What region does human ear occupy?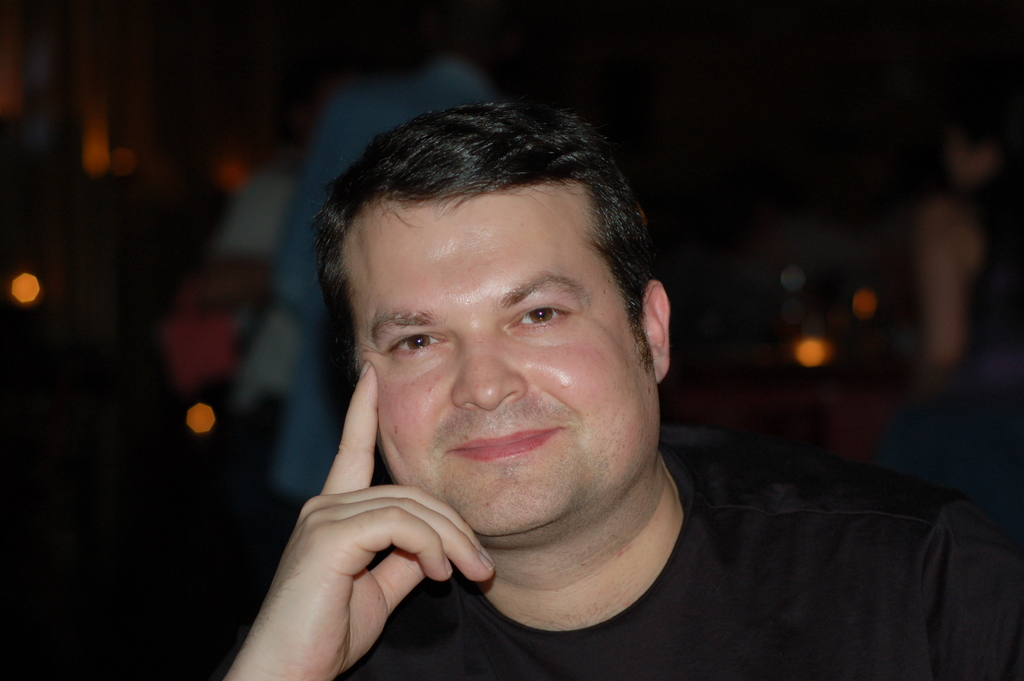
left=637, top=279, right=672, bottom=380.
